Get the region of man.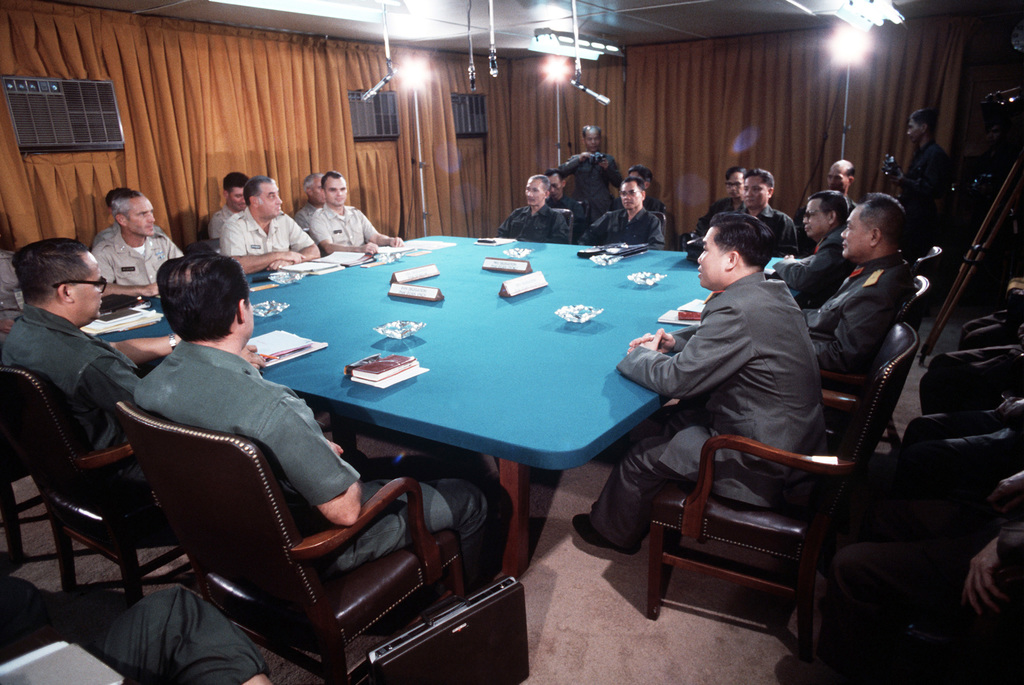
region(0, 236, 219, 545).
